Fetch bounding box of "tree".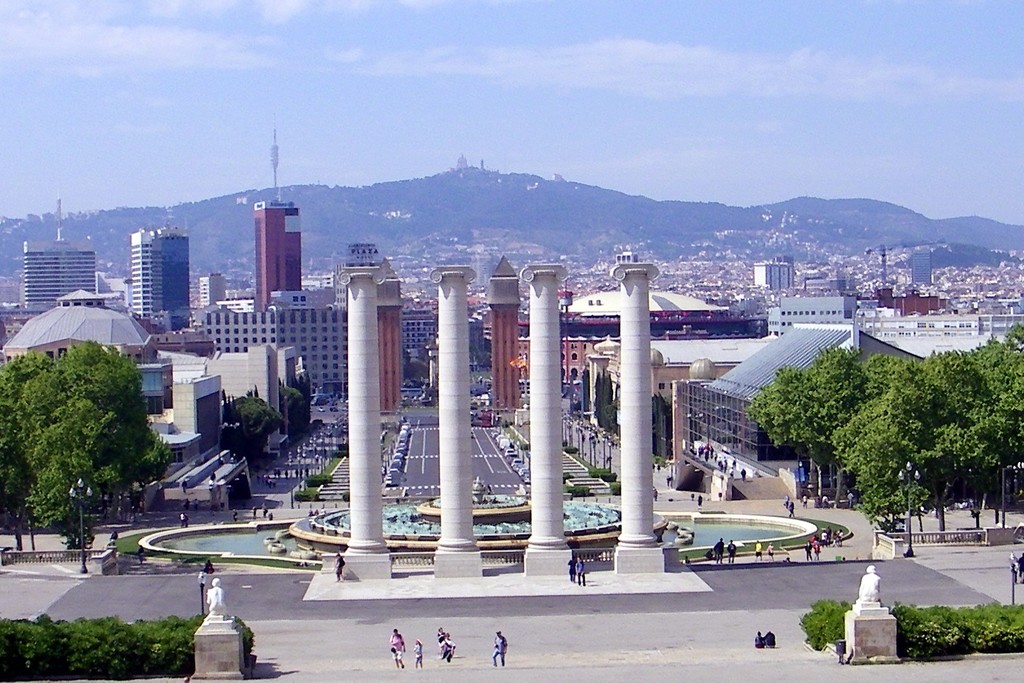
Bbox: (753,348,1023,553).
